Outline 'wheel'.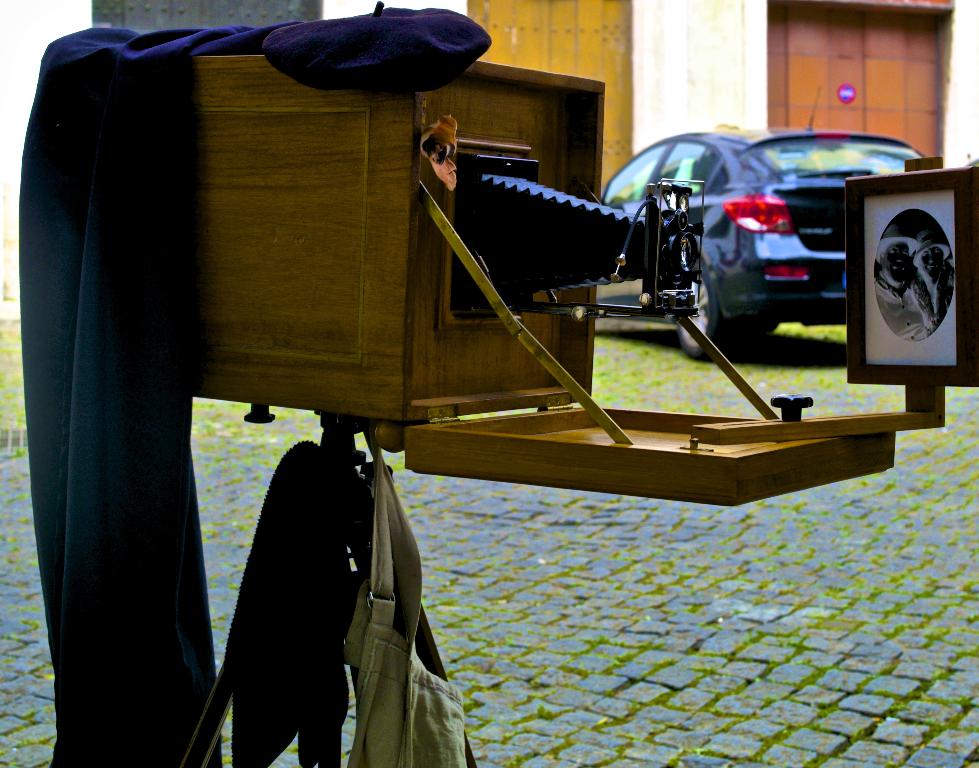
Outline: x1=678 y1=255 x2=752 y2=359.
